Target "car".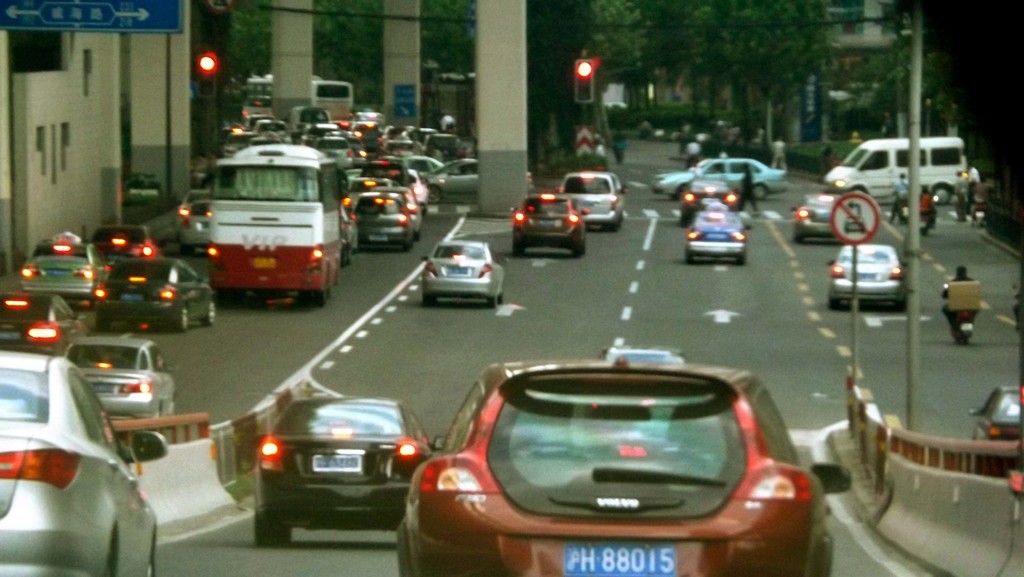
Target region: l=2, t=346, r=157, b=572.
